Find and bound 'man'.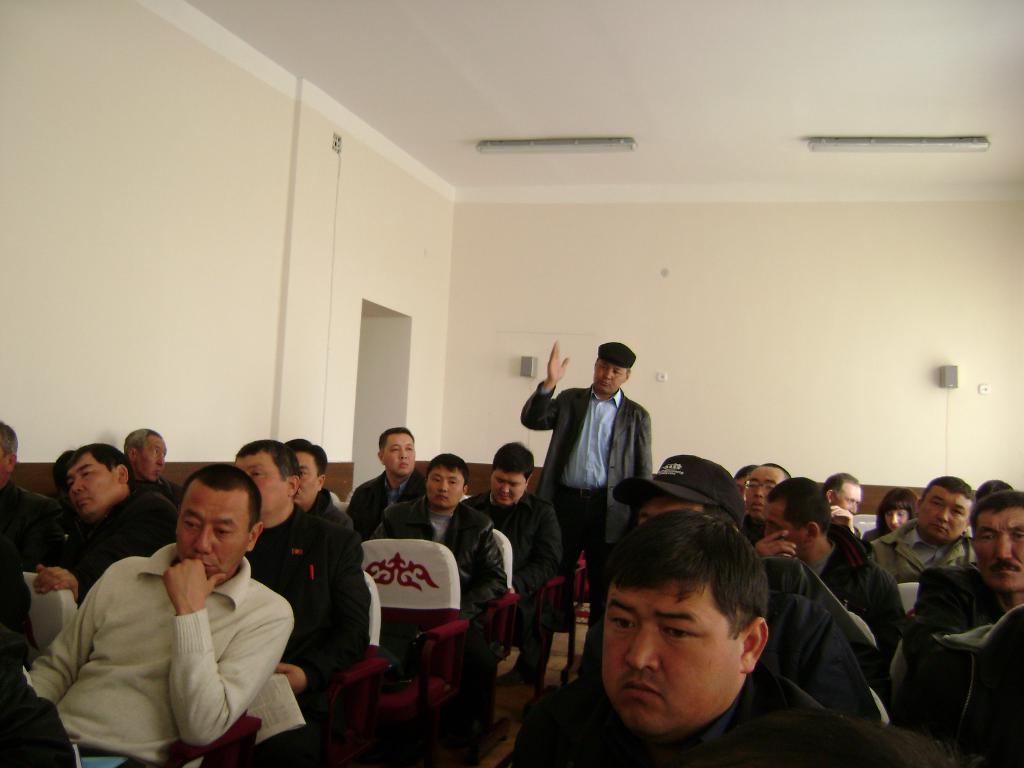
Bound: [x1=532, y1=508, x2=961, y2=767].
